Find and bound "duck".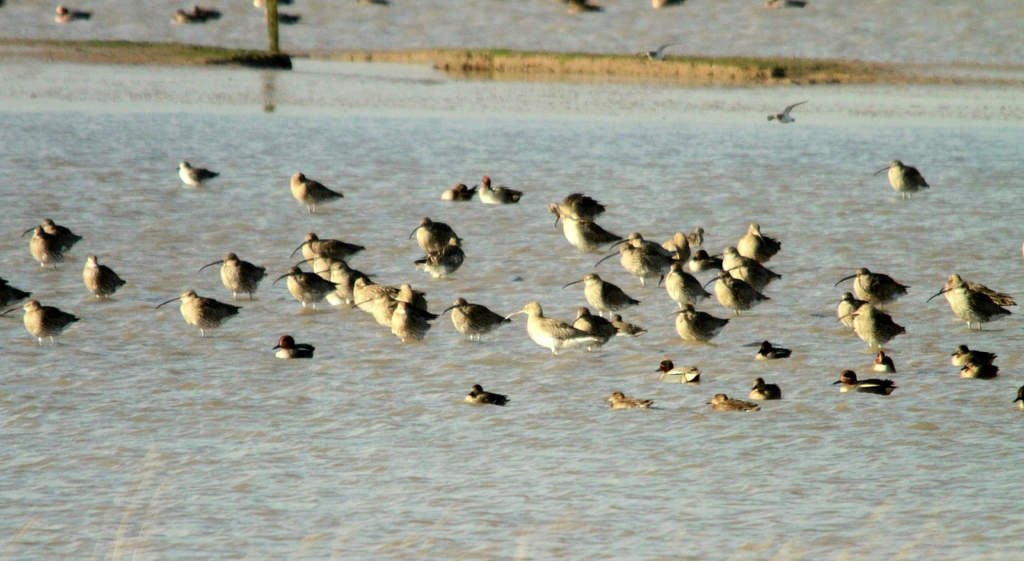
Bound: bbox(662, 262, 732, 307).
